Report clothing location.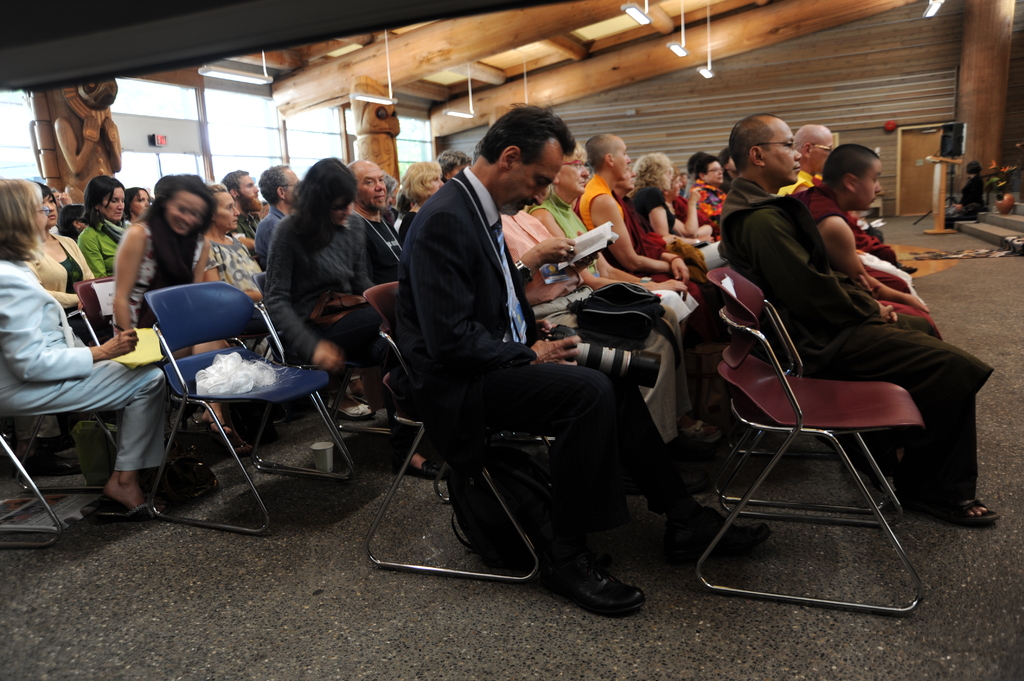
Report: left=506, top=203, right=687, bottom=434.
